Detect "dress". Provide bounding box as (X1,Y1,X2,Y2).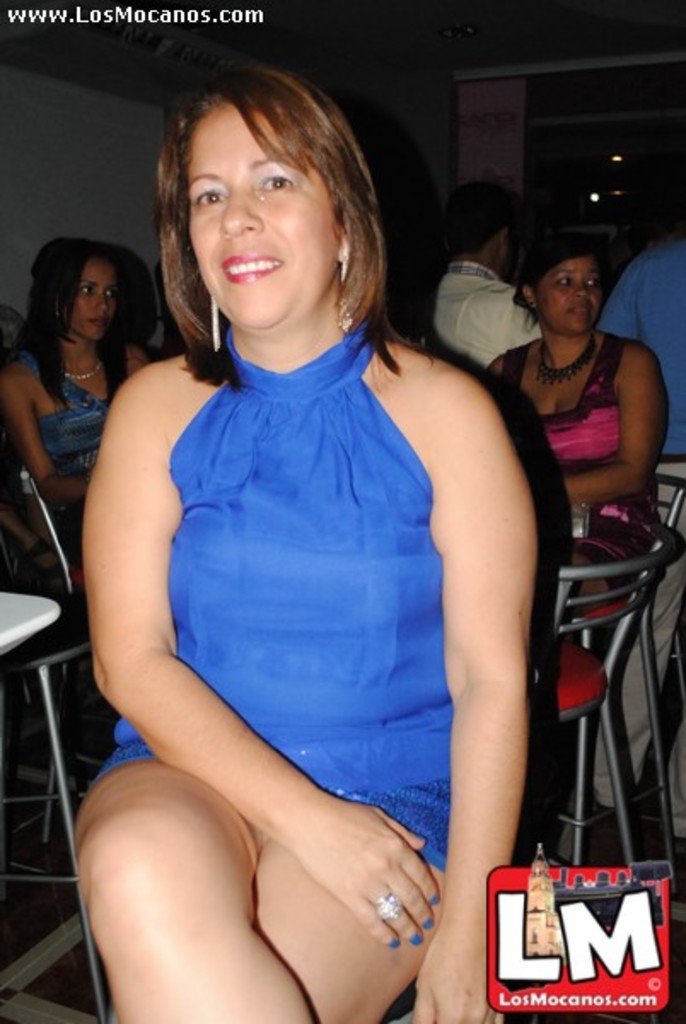
(507,331,664,614).
